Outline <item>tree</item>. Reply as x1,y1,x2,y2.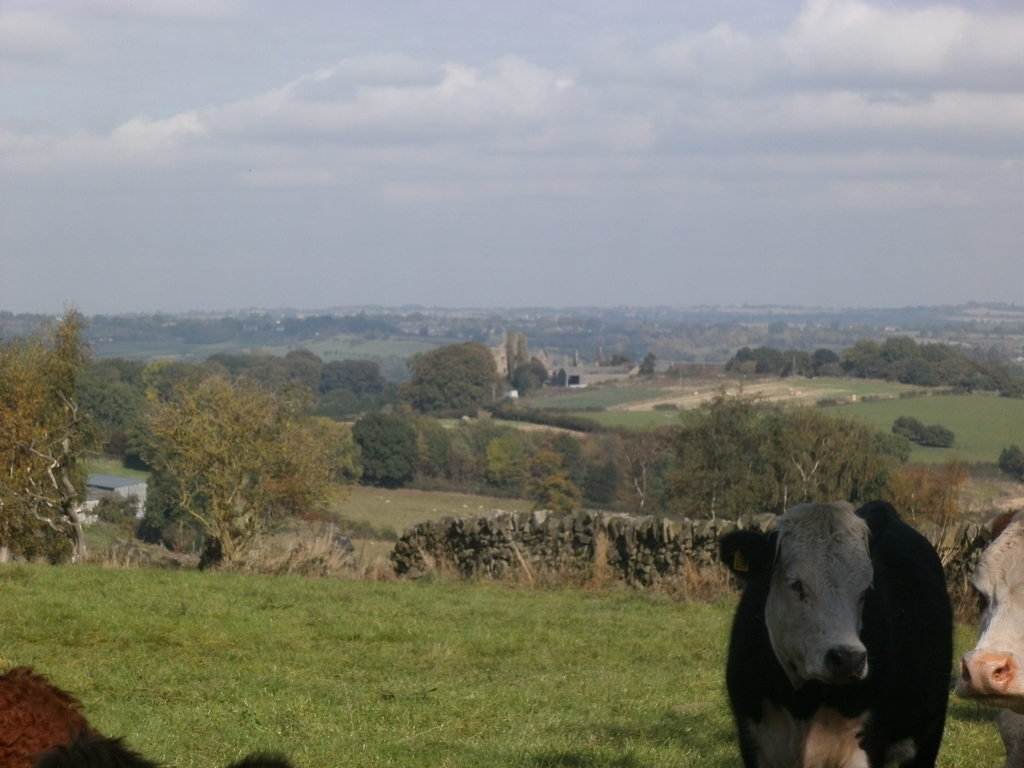
9,255,103,550.
